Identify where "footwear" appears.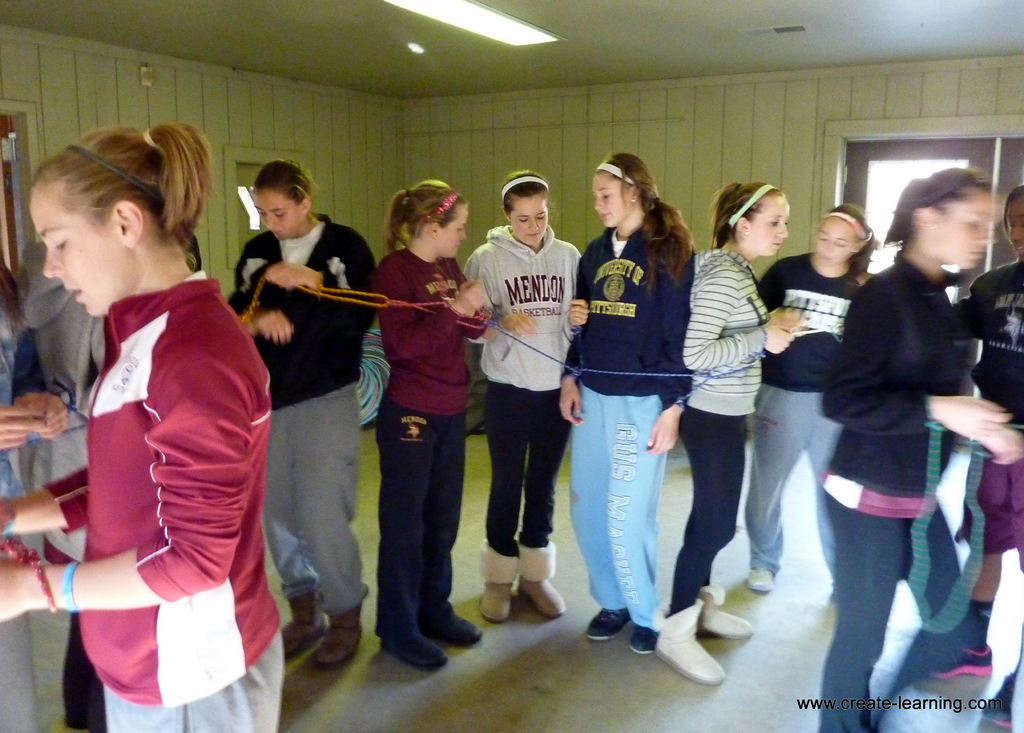
Appears at 282/584/327/654.
